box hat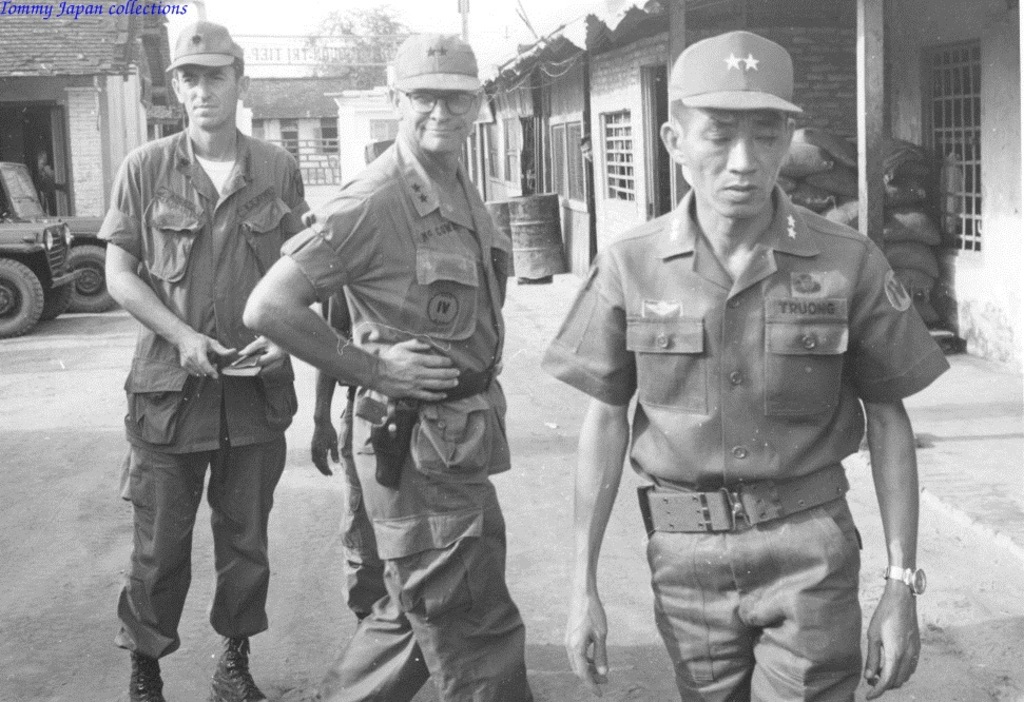
<region>165, 20, 248, 75</region>
